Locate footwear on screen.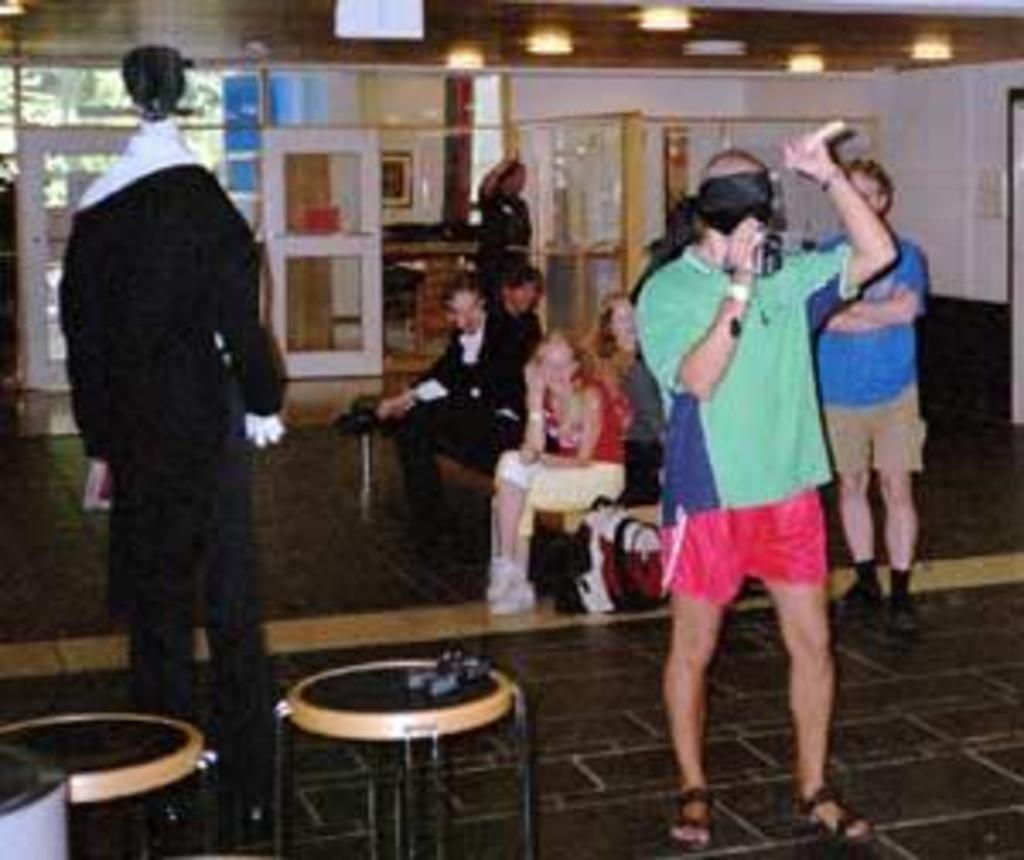
On screen at <bbox>877, 563, 925, 635</bbox>.
